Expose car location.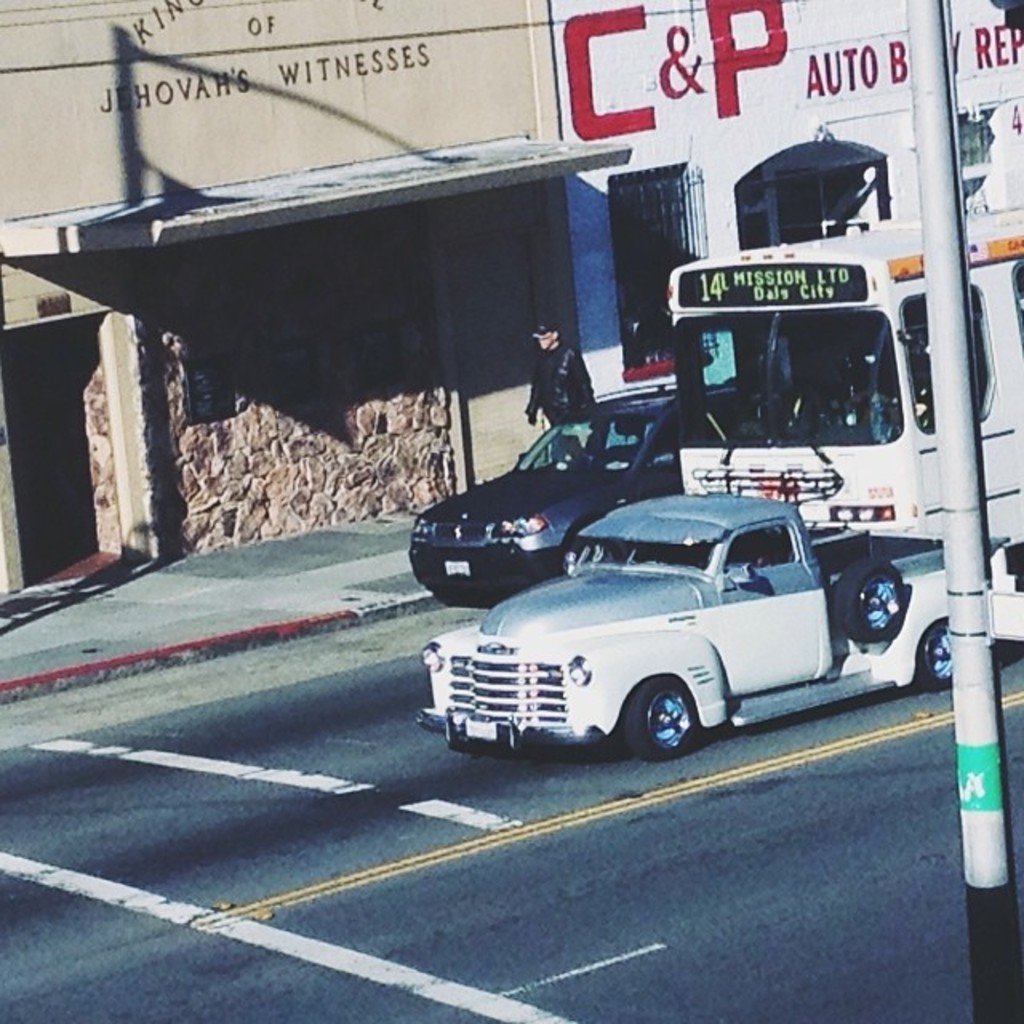
Exposed at rect(408, 387, 738, 606).
